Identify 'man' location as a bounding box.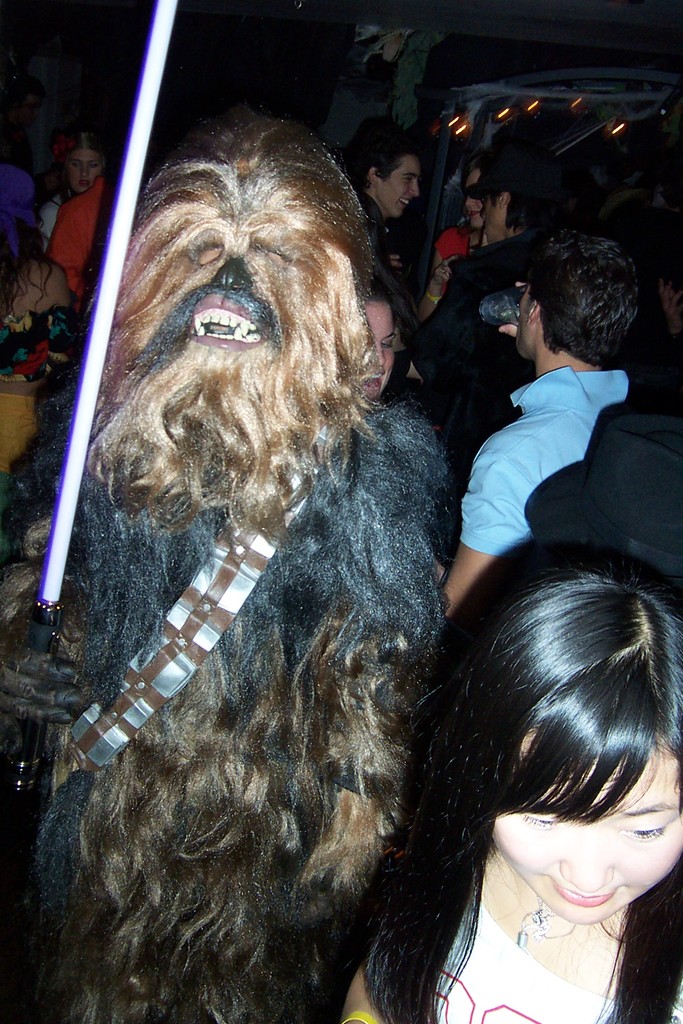
[425,173,674,622].
